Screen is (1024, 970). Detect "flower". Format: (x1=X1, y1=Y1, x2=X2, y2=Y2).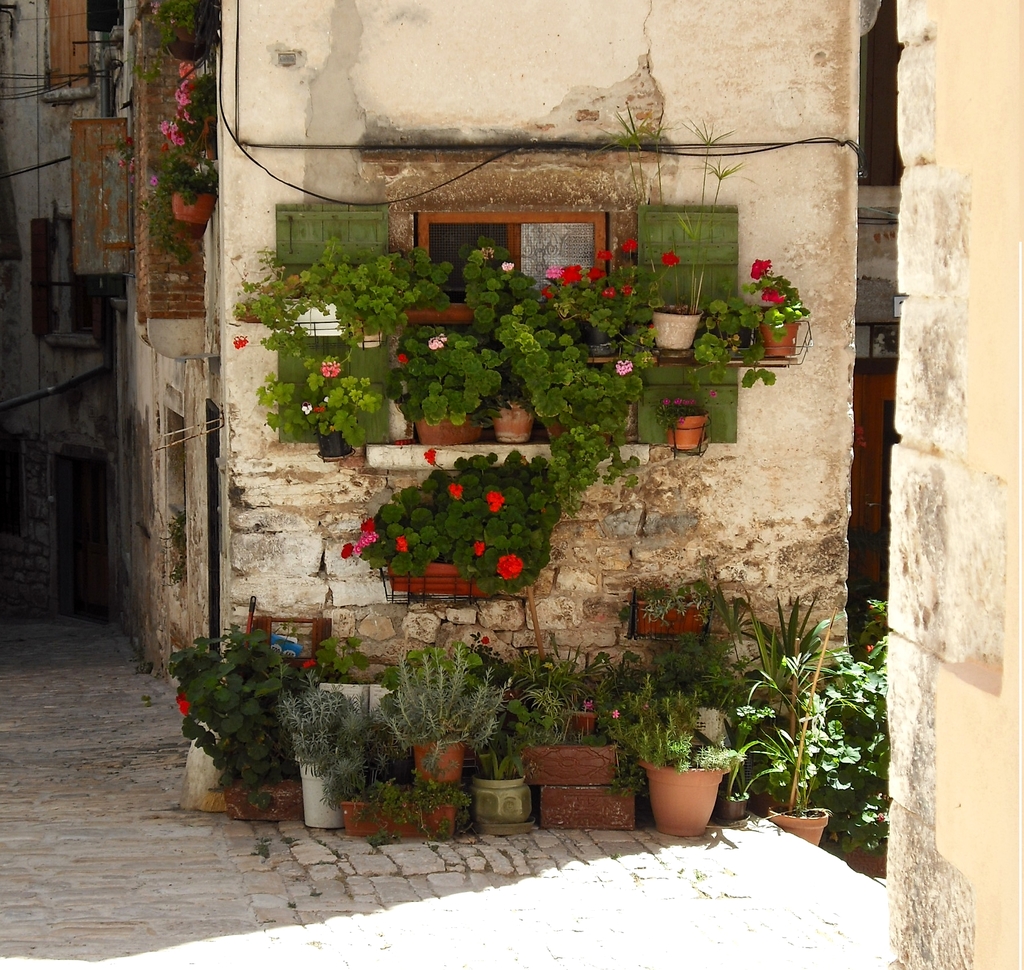
(x1=487, y1=495, x2=504, y2=517).
